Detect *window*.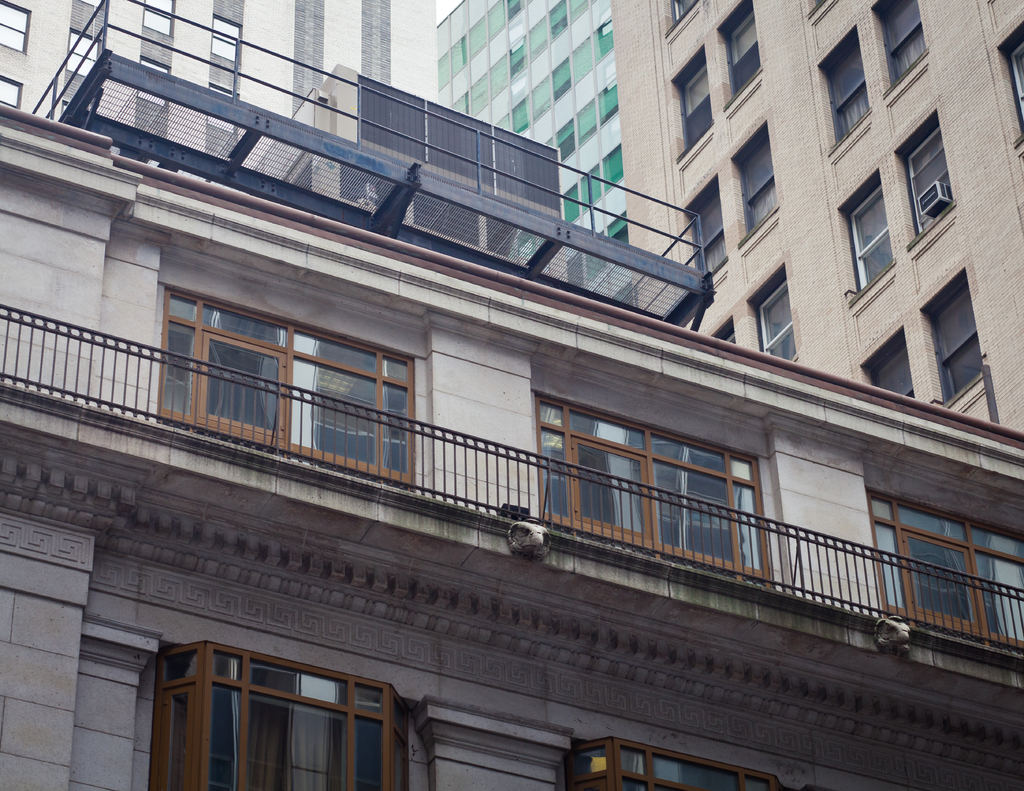
Detected at [716, 2, 764, 106].
